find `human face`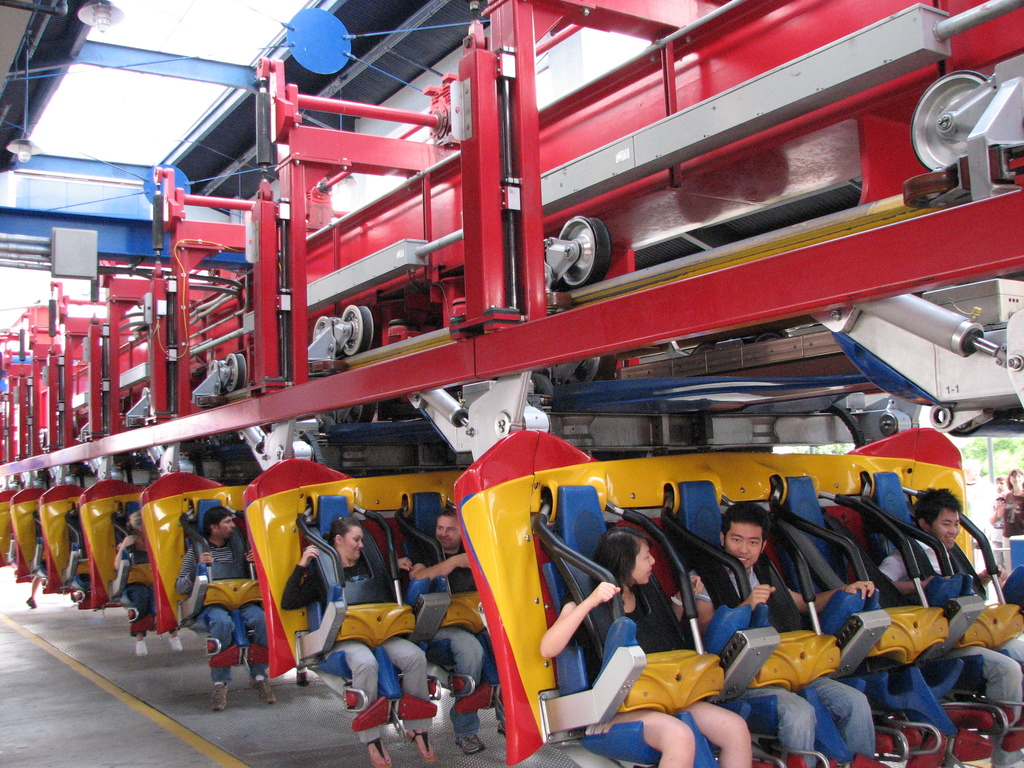
<box>729,518,759,563</box>
